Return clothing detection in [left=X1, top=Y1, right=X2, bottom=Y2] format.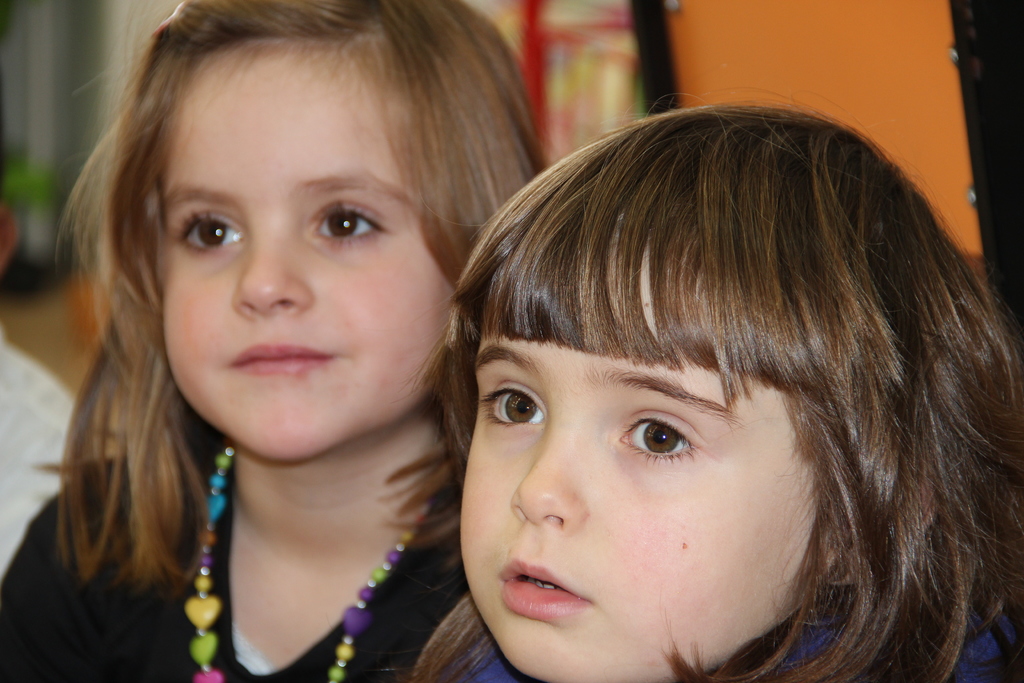
[left=0, top=335, right=73, bottom=573].
